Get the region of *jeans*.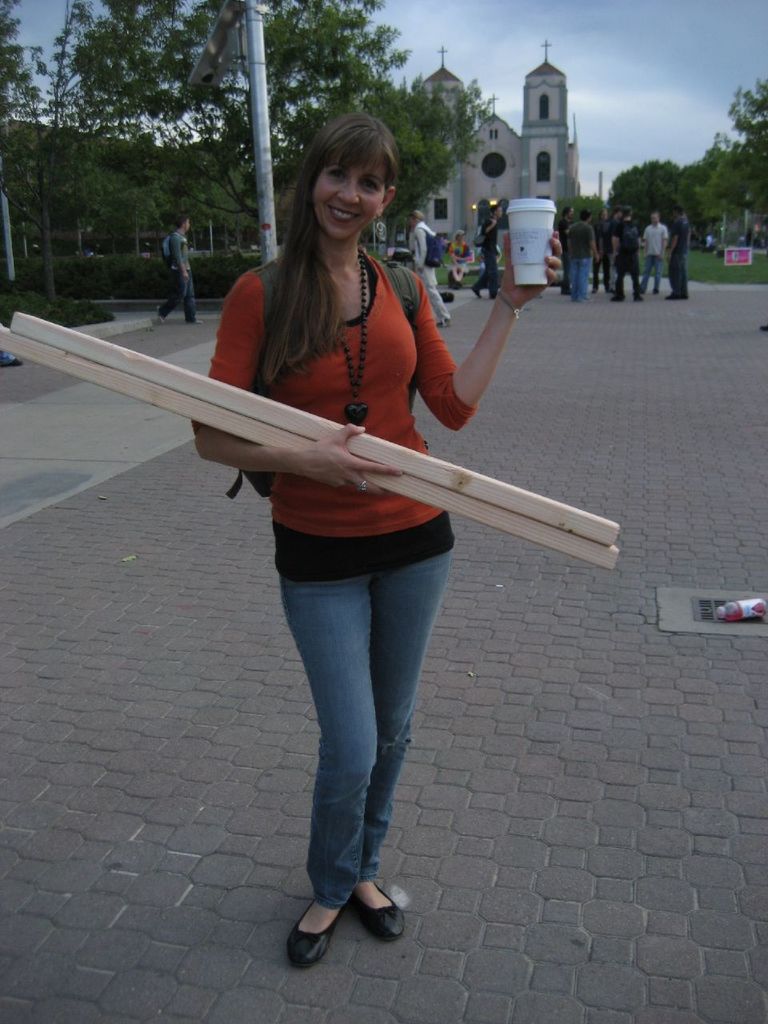
bbox=[642, 254, 662, 295].
